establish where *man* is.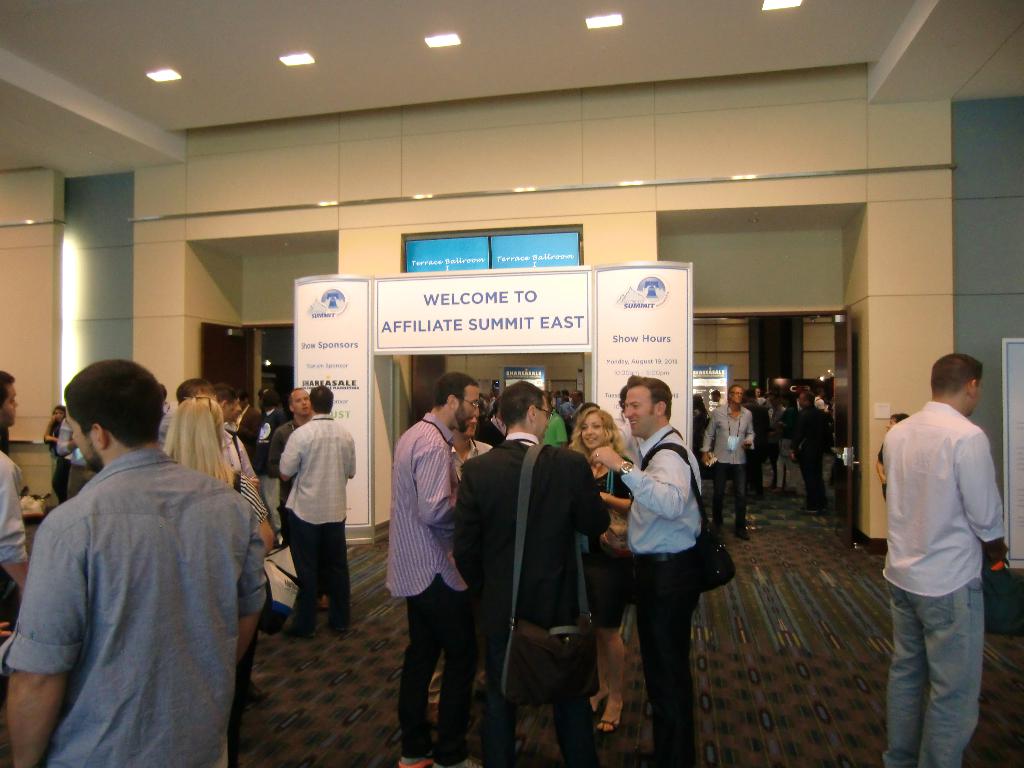
Established at Rect(700, 384, 756, 544).
